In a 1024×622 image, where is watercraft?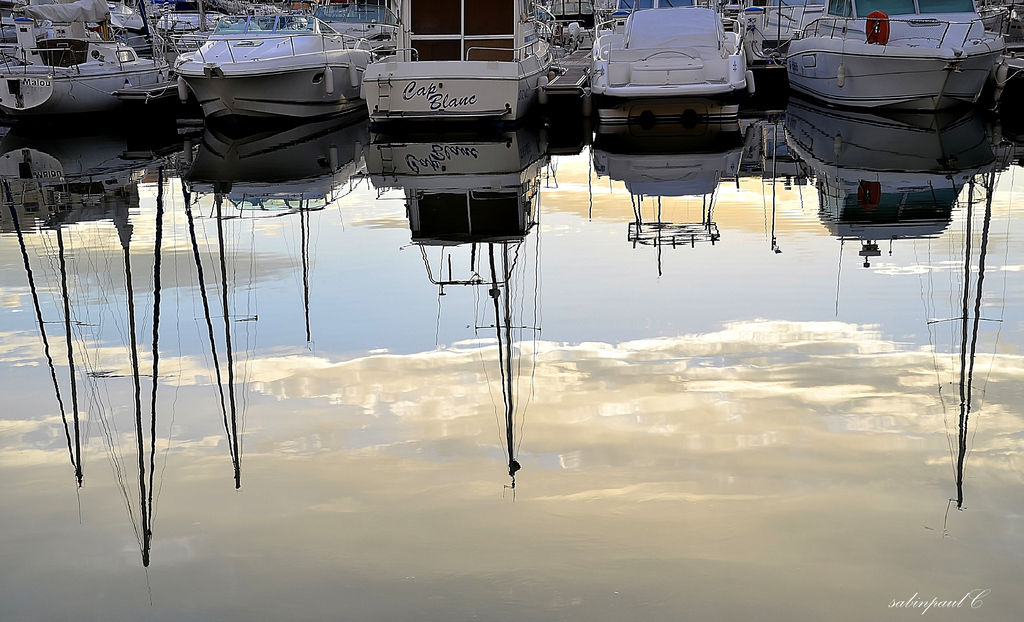
172/0/365/114.
